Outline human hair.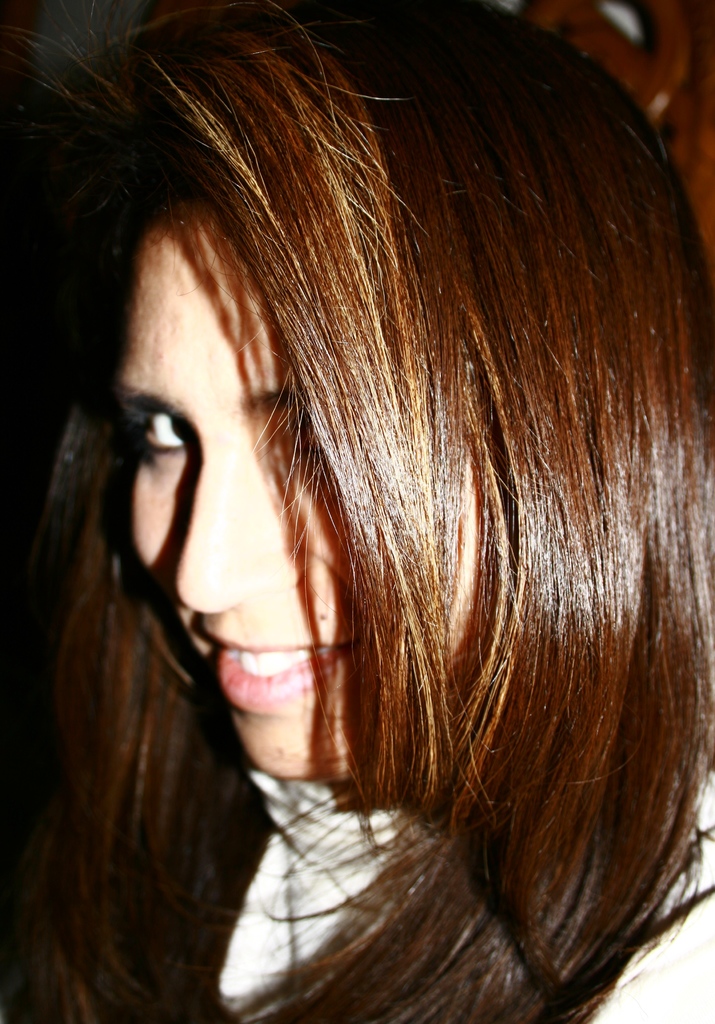
Outline: [x1=3, y1=0, x2=714, y2=1023].
